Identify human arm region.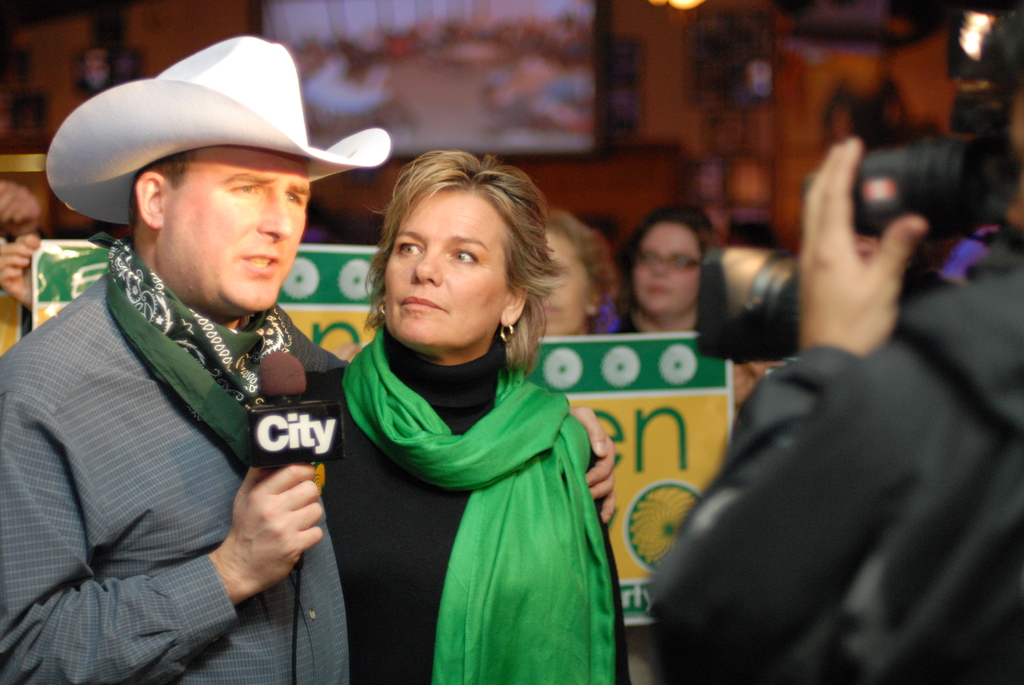
Region: [648, 122, 1012, 684].
